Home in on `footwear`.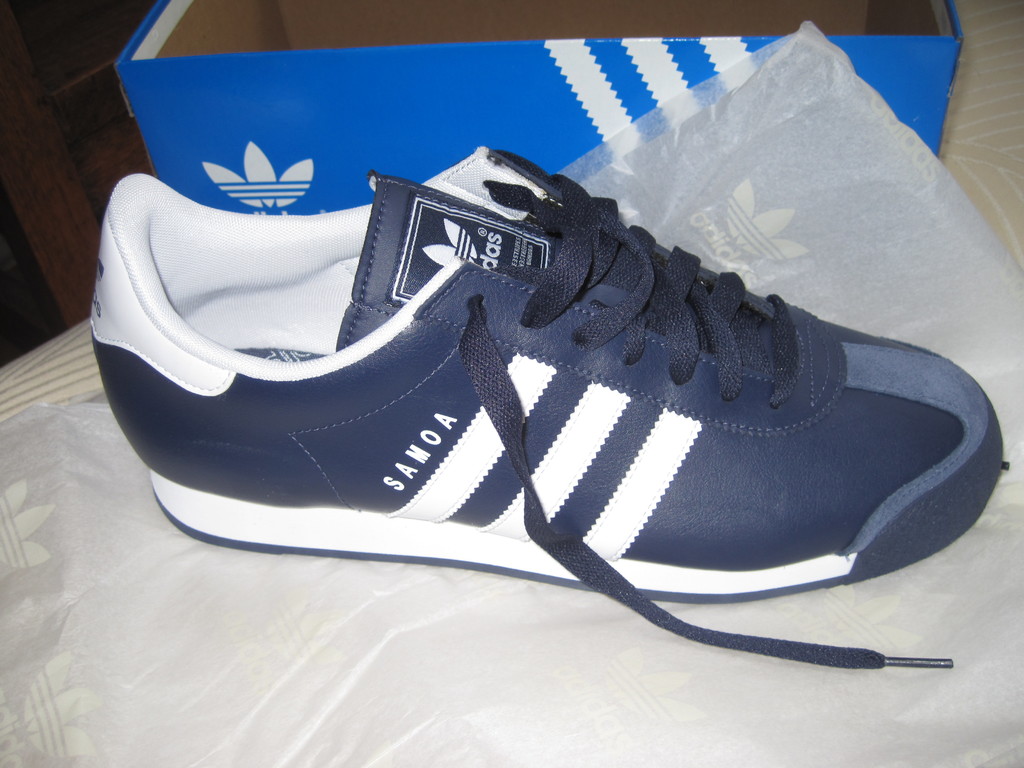
Homed in at x1=83 y1=142 x2=1010 y2=669.
